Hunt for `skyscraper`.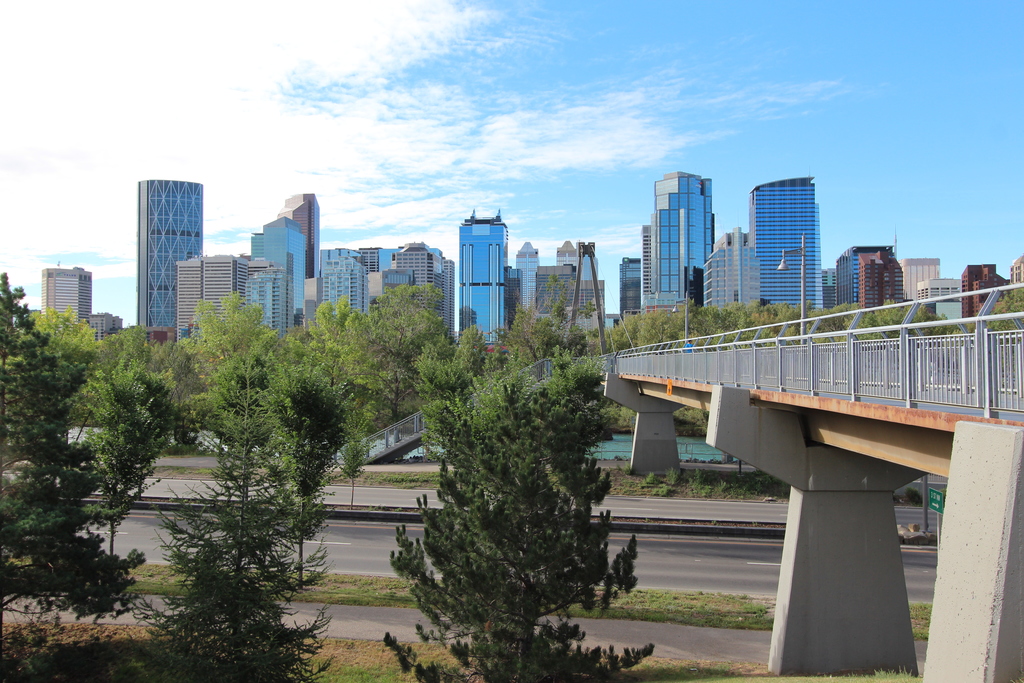
Hunted down at 554 238 598 281.
